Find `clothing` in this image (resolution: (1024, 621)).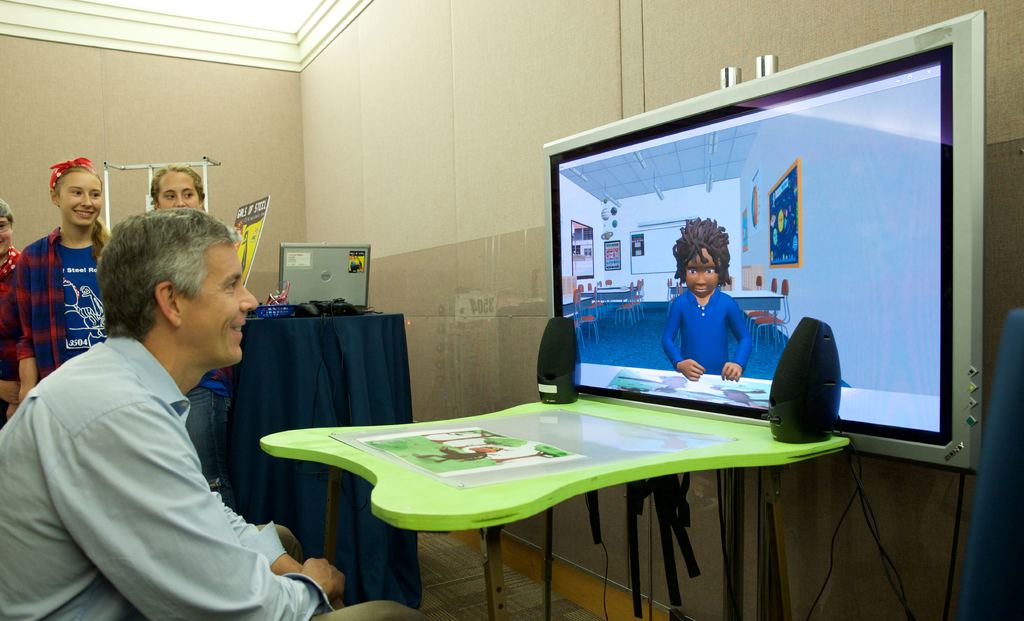
detection(0, 334, 430, 620).
